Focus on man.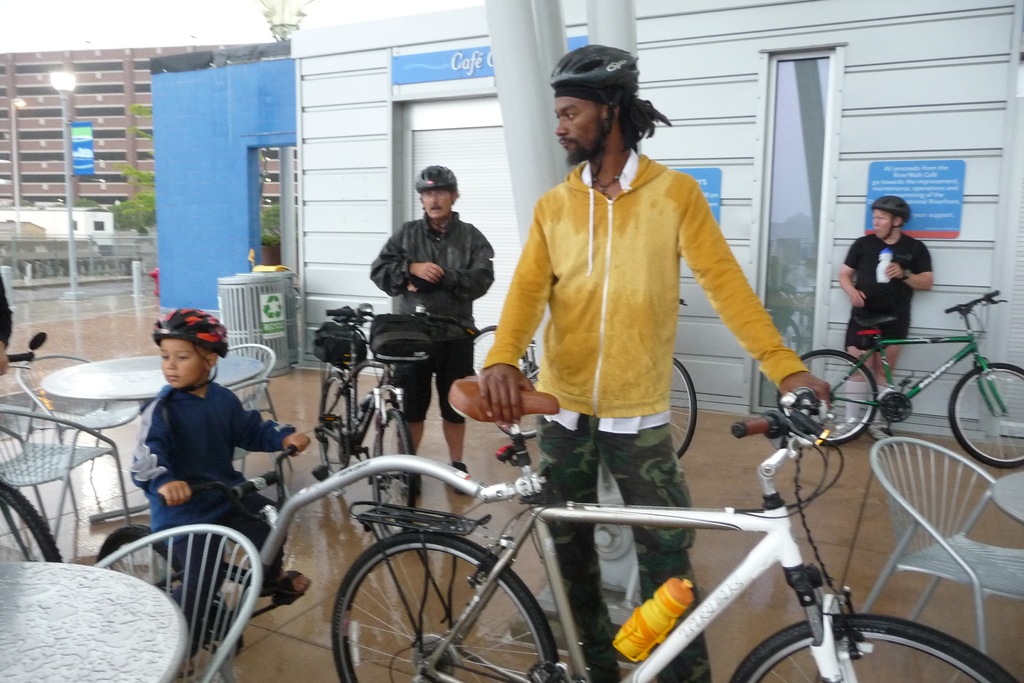
Focused at (left=829, top=193, right=934, bottom=441).
